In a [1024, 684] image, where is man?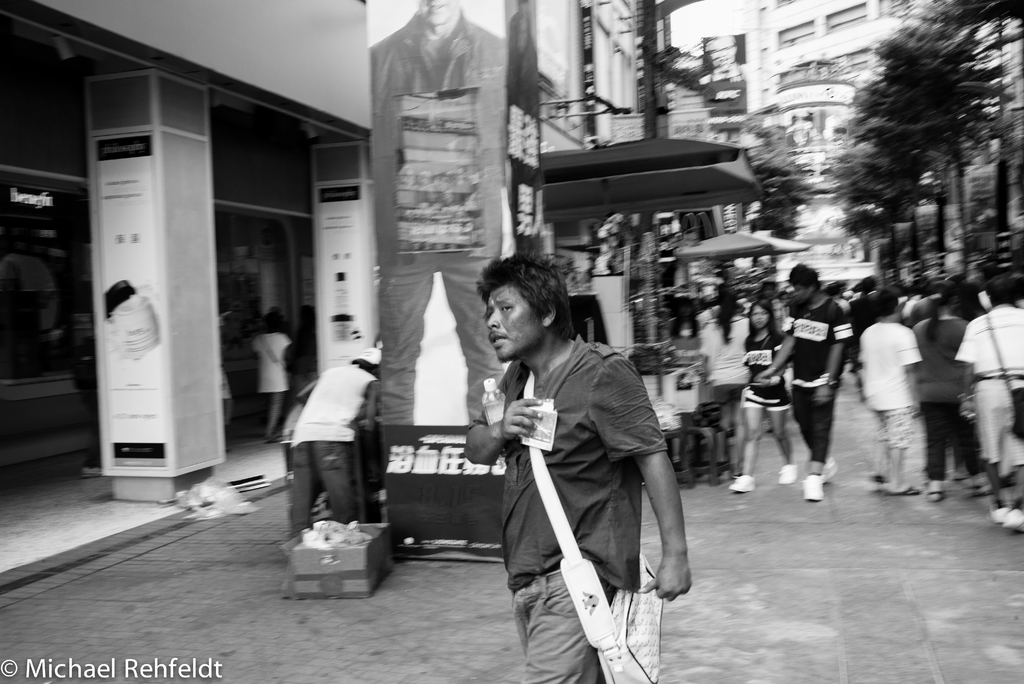
<box>858,290,917,491</box>.
